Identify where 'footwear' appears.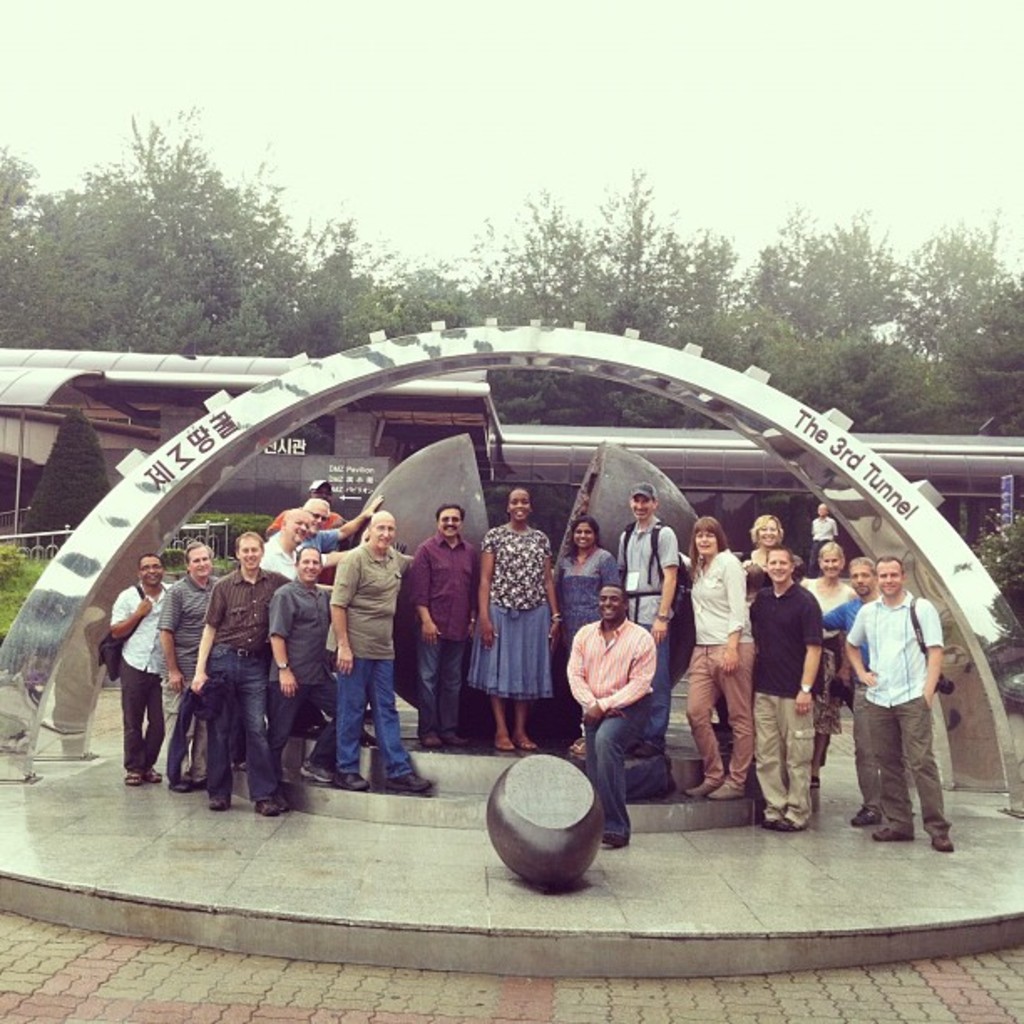
Appears at pyautogui.locateOnScreen(574, 740, 587, 755).
